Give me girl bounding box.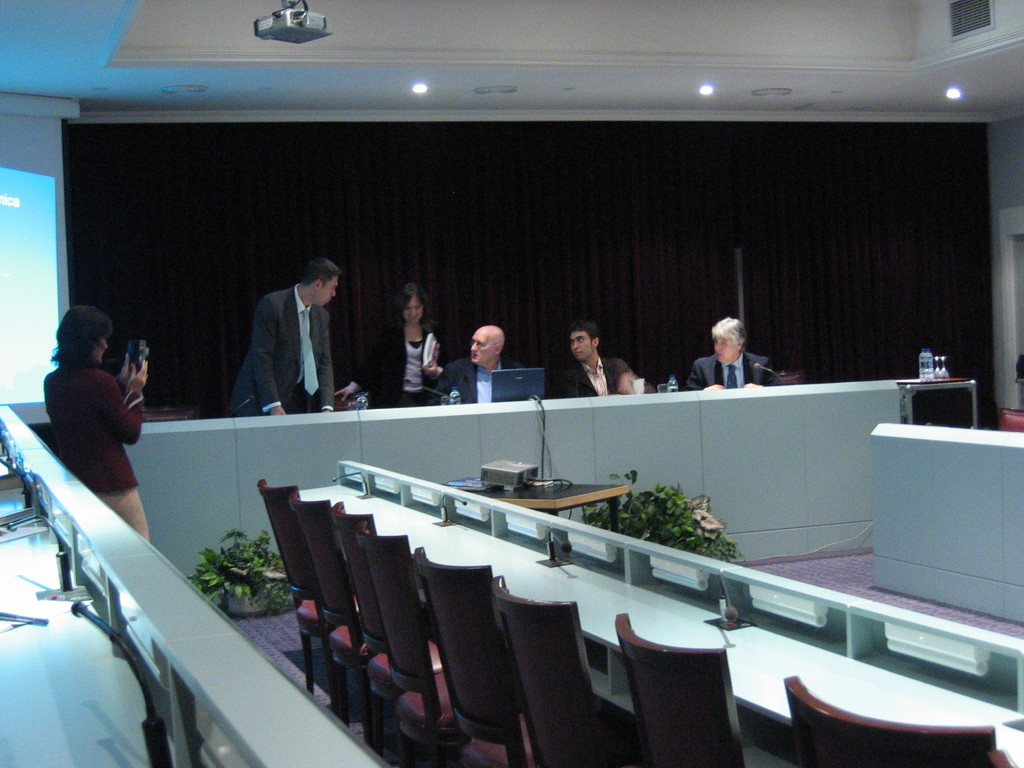
rect(331, 282, 449, 409).
